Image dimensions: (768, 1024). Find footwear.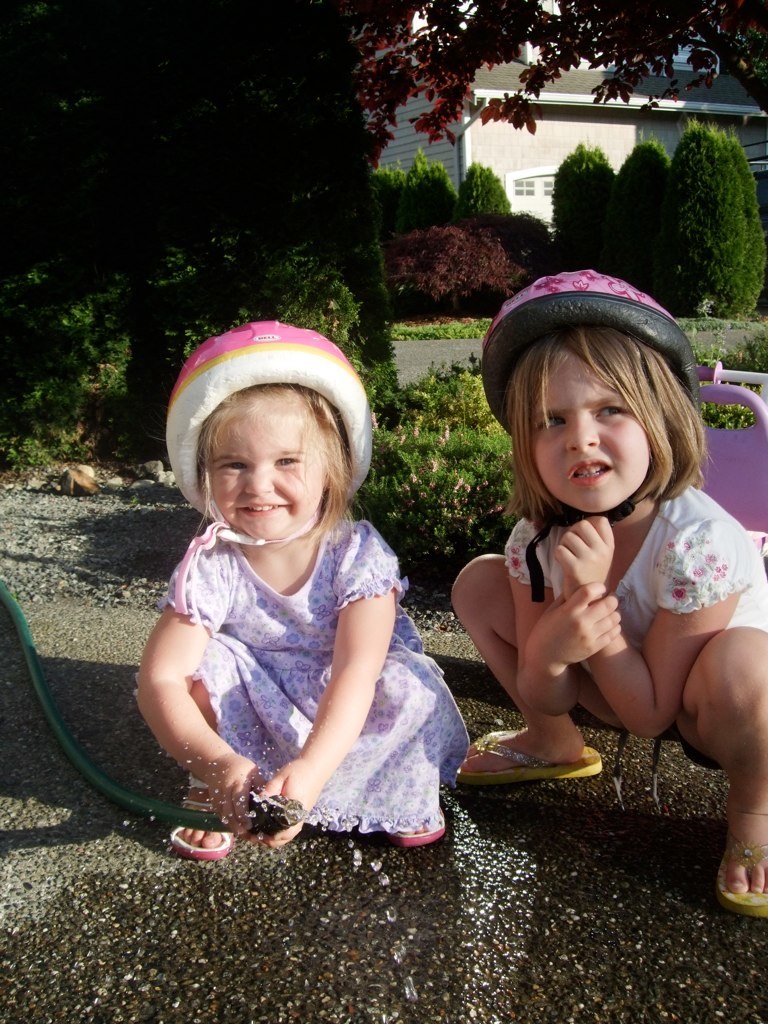
474,726,618,793.
